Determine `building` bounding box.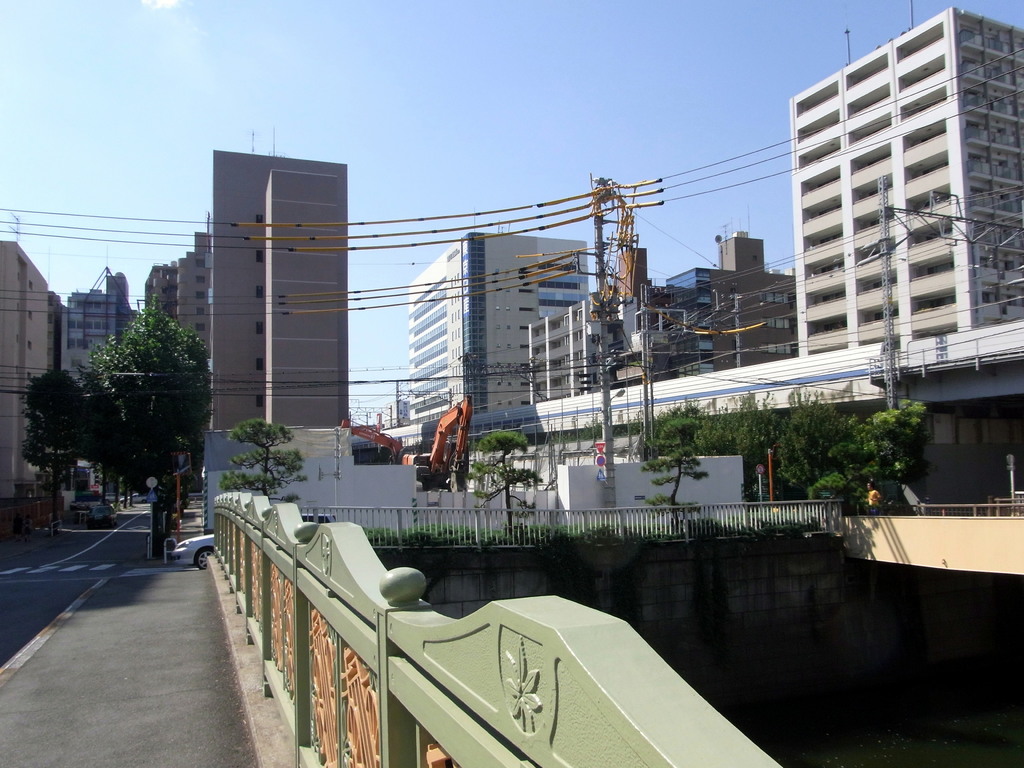
Determined: (left=270, top=170, right=335, bottom=430).
